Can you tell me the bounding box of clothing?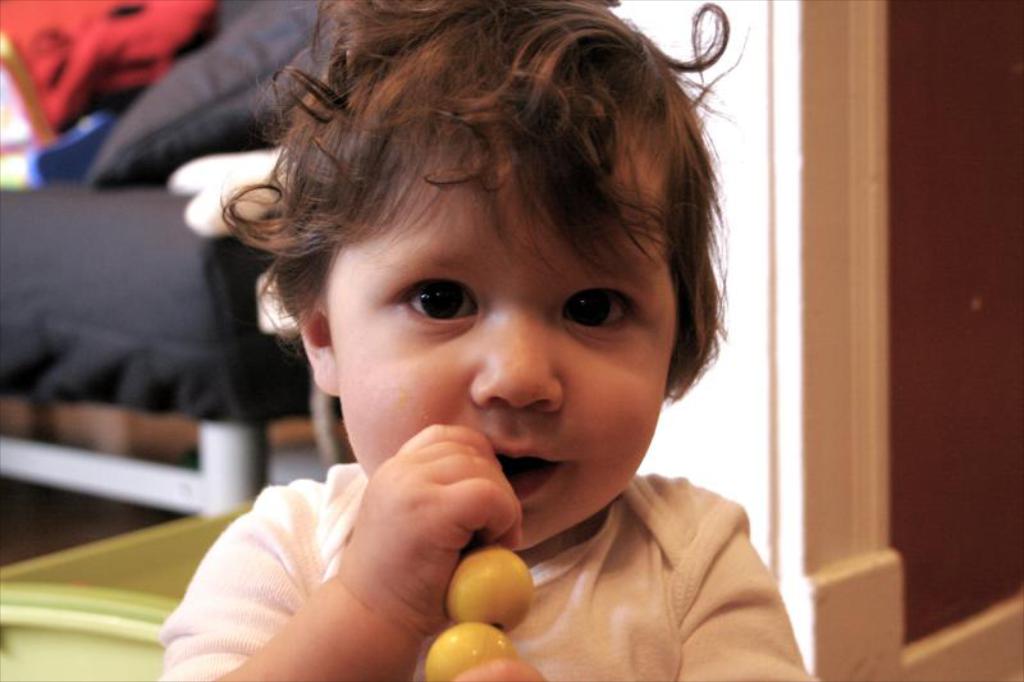
(left=157, top=459, right=809, bottom=681).
